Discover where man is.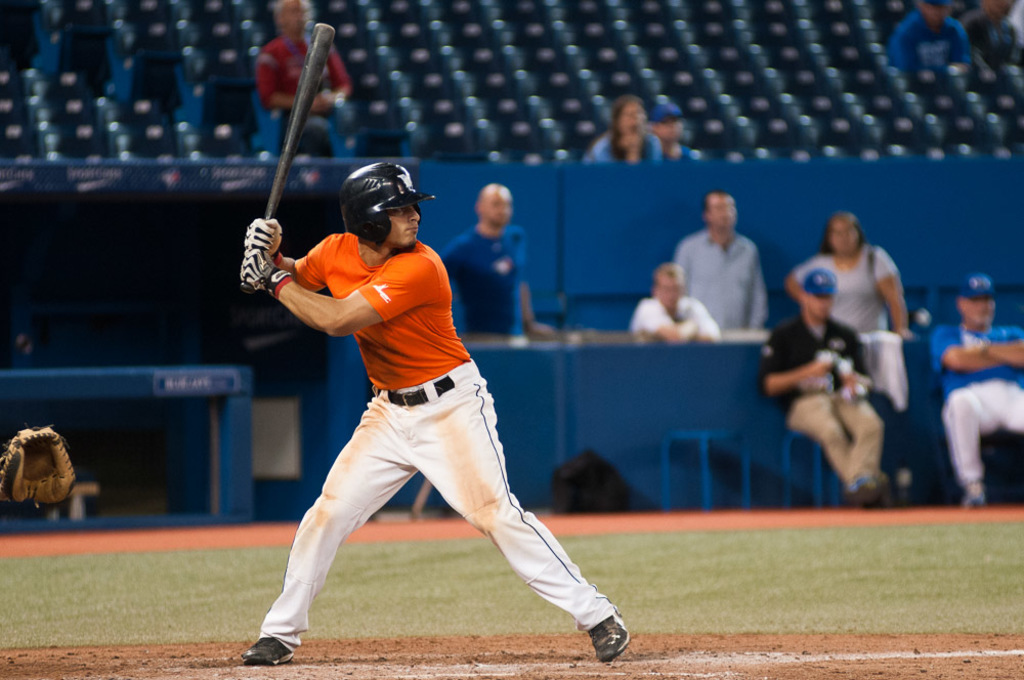
Discovered at 760, 270, 889, 507.
